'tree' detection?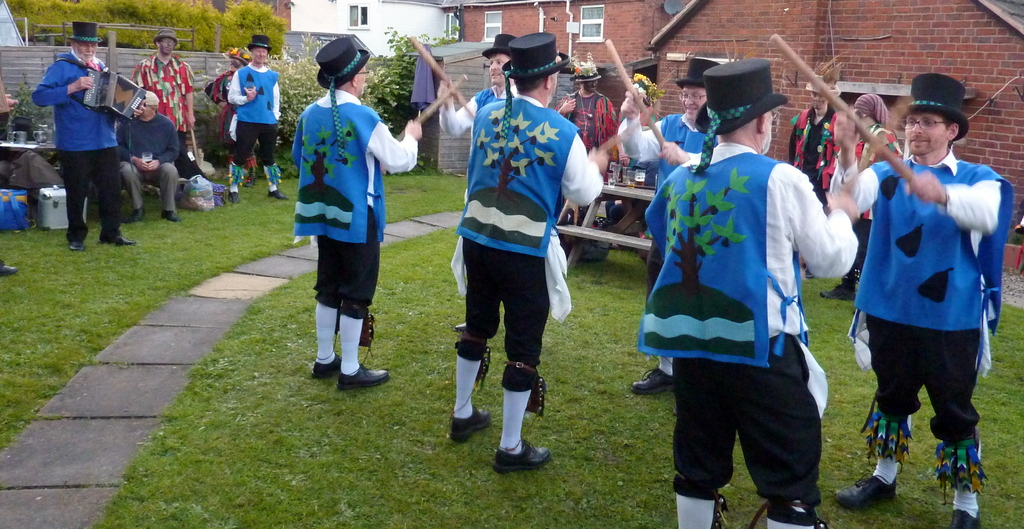
locate(3, 0, 215, 55)
